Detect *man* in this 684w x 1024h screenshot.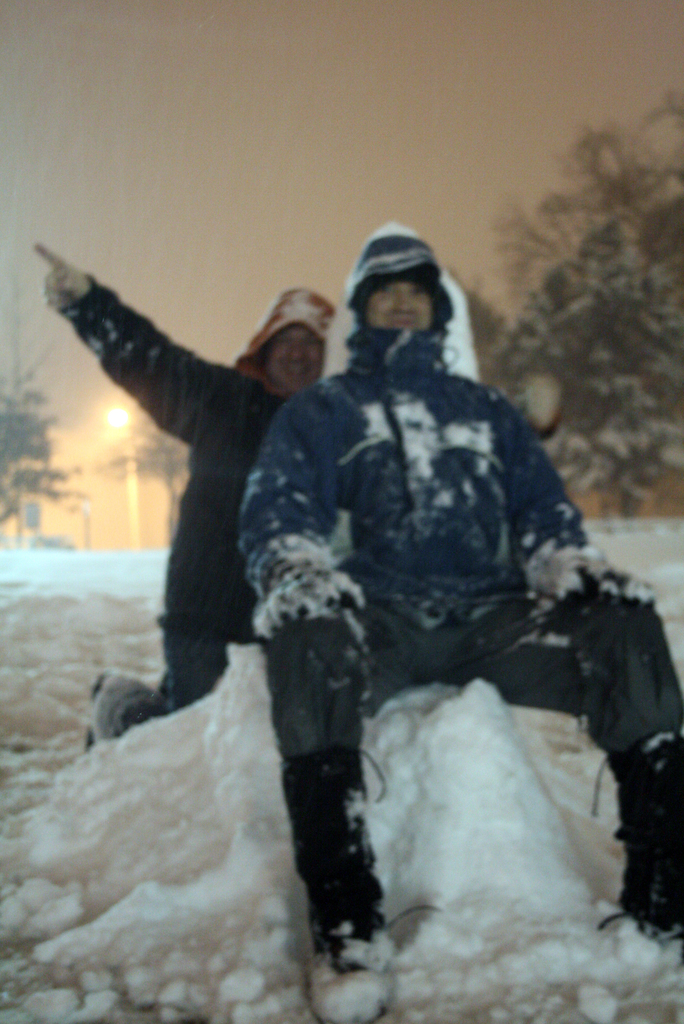
Detection: <box>236,219,683,1023</box>.
